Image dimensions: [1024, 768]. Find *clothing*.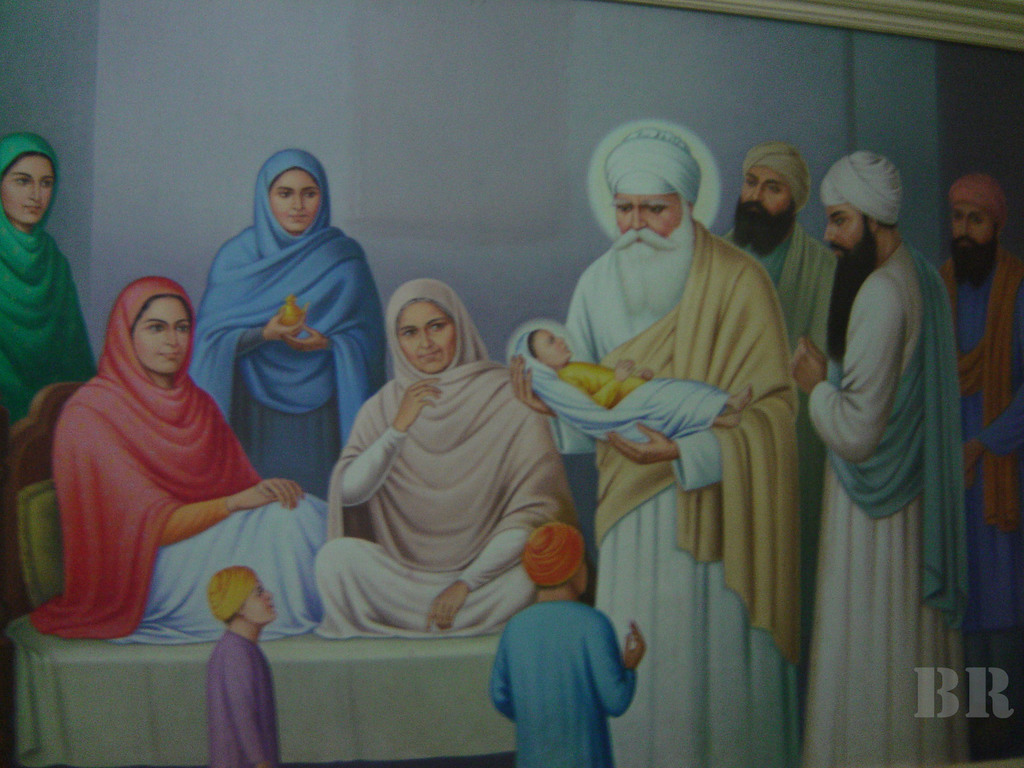
rect(487, 601, 639, 767).
